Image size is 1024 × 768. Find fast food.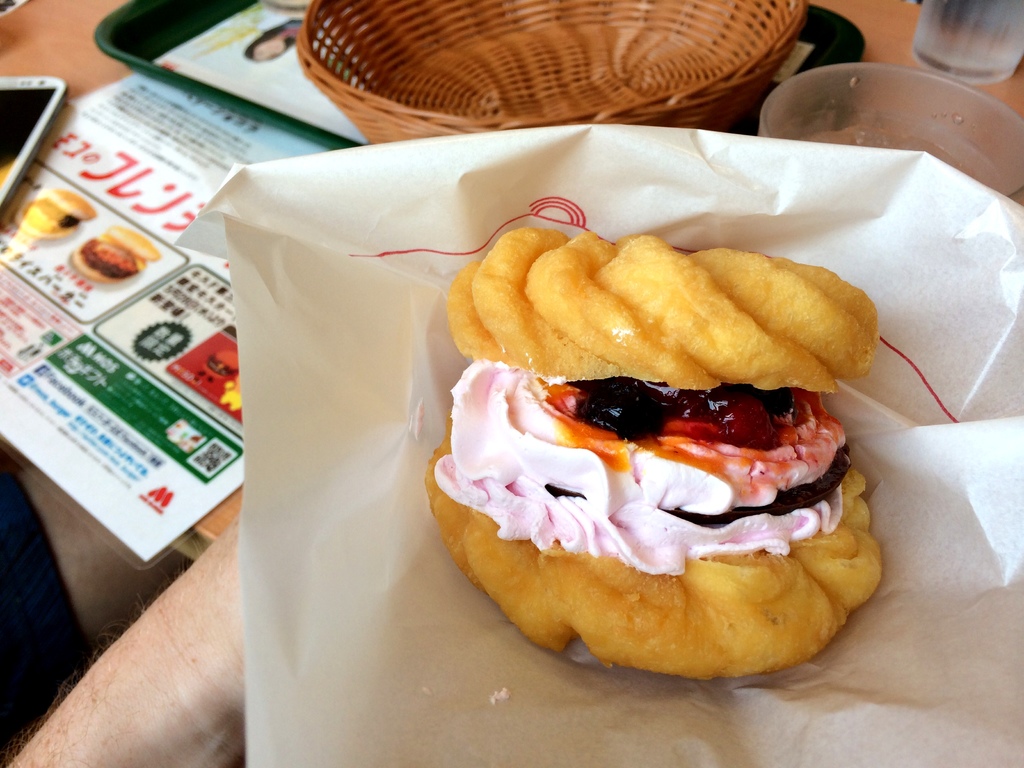
[419,191,892,655].
